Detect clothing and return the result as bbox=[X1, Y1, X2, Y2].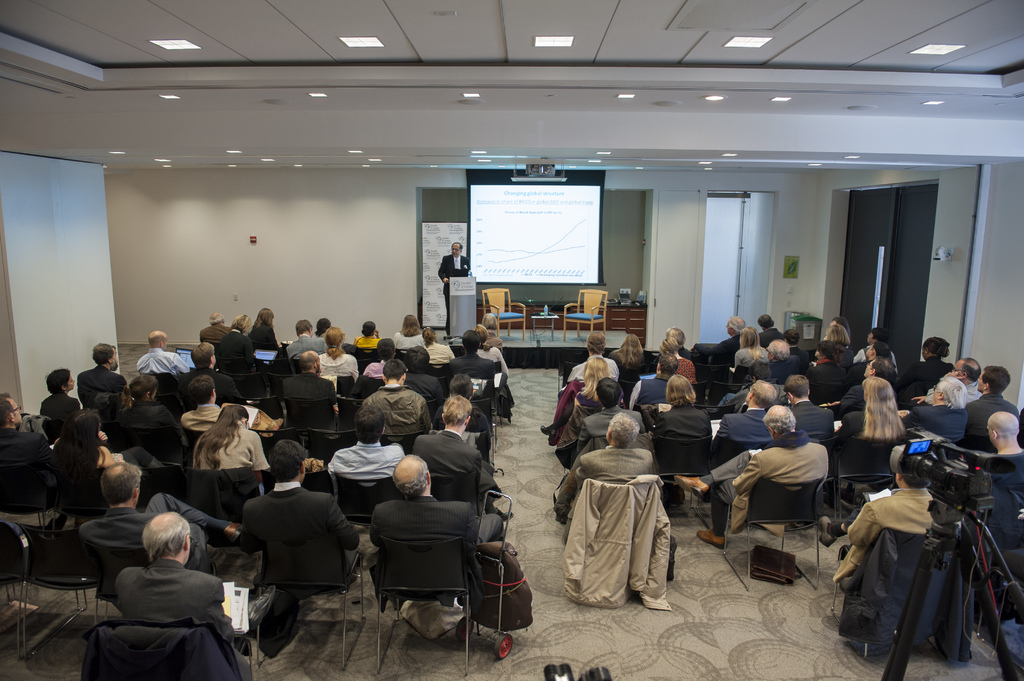
bbox=[899, 359, 964, 392].
